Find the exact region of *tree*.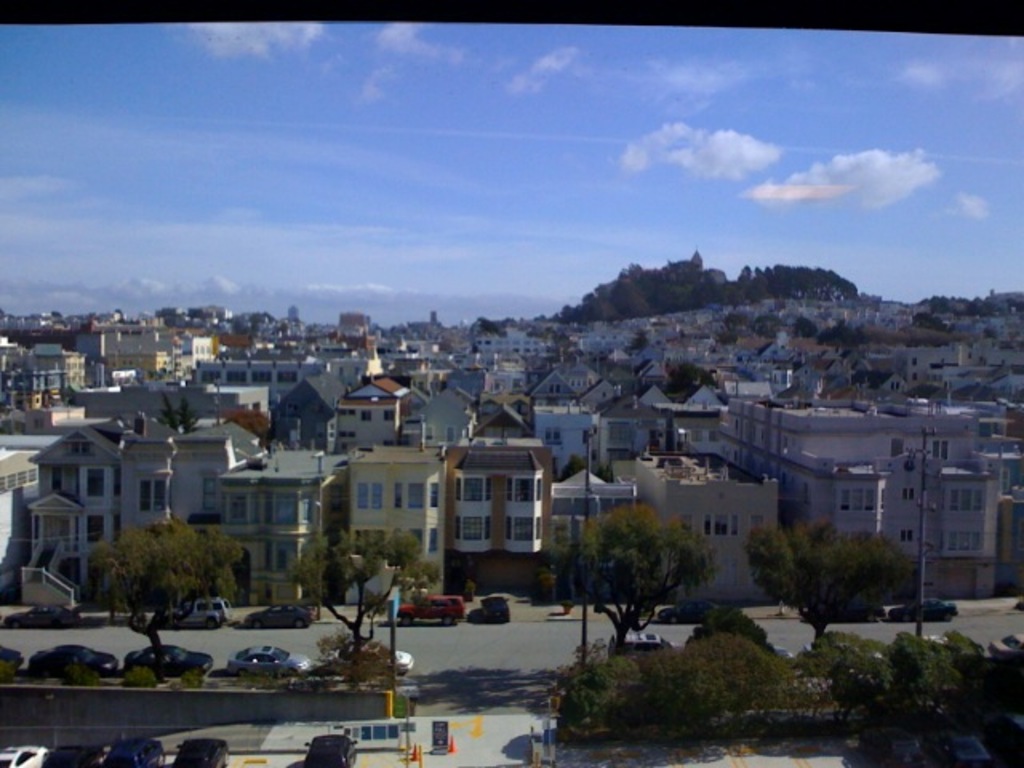
Exact region: [86,514,242,685].
